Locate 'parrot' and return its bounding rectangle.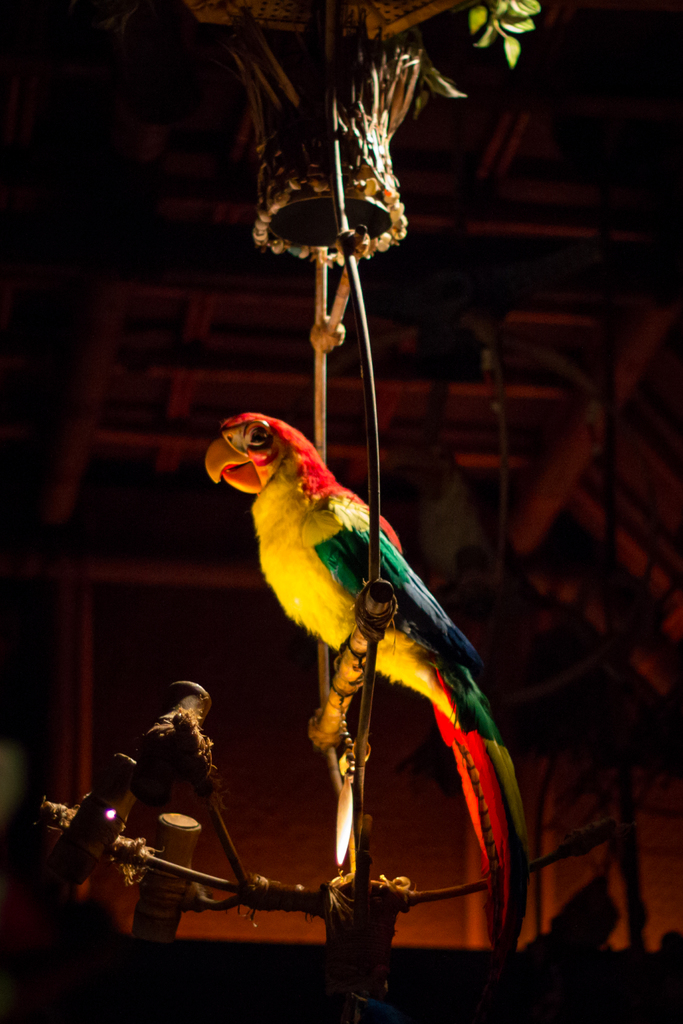
left=201, top=408, right=529, bottom=952.
